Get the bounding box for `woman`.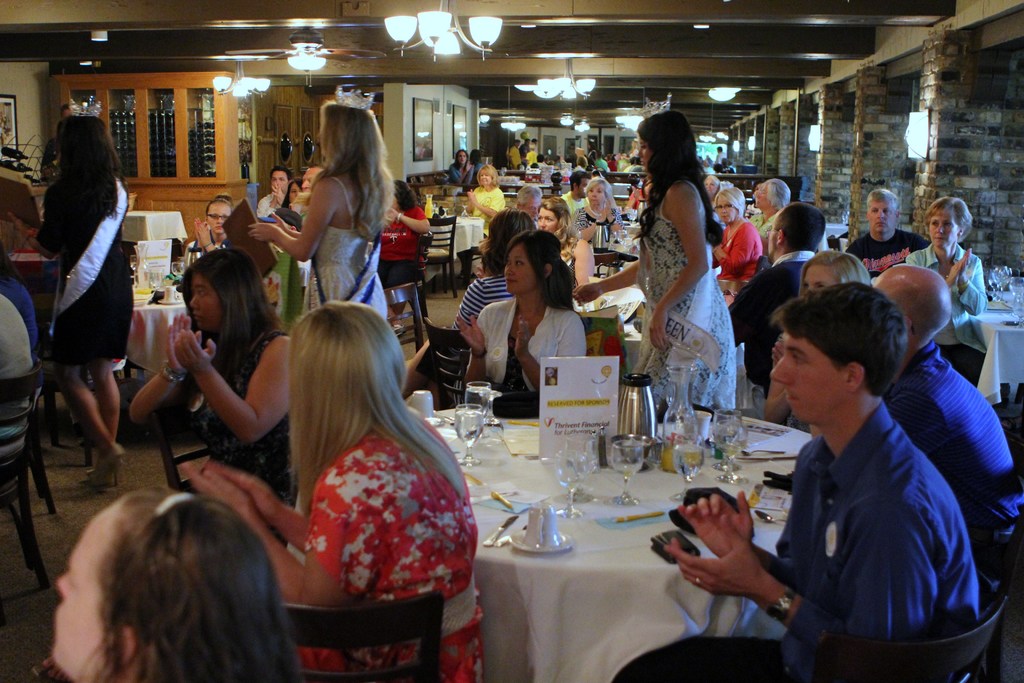
(x1=532, y1=199, x2=600, y2=290).
